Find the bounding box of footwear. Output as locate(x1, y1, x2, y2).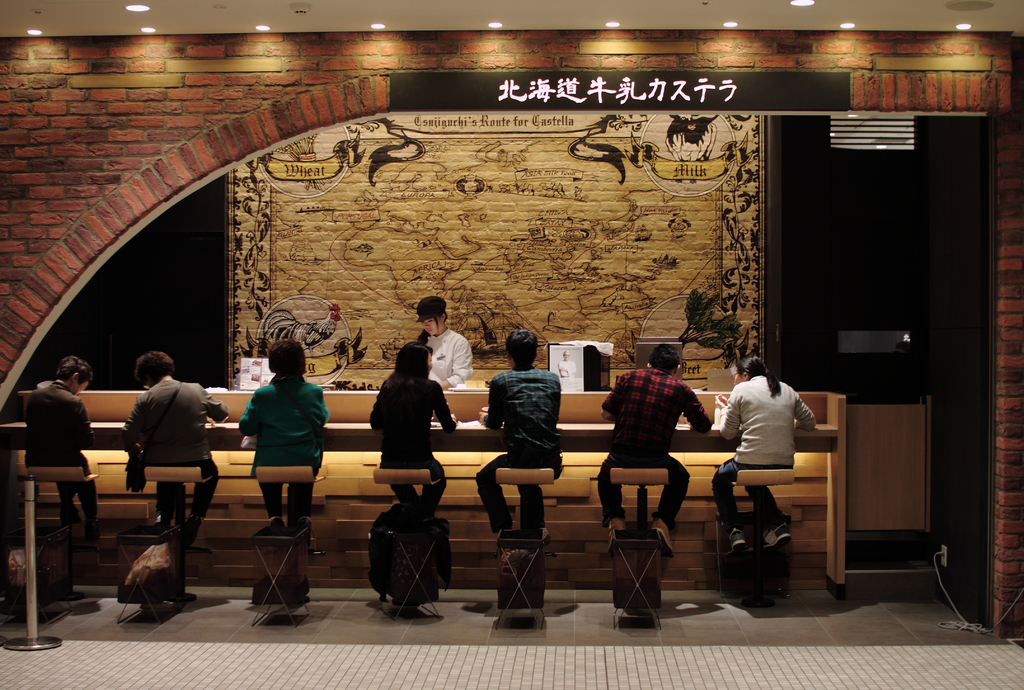
locate(601, 516, 625, 552).
